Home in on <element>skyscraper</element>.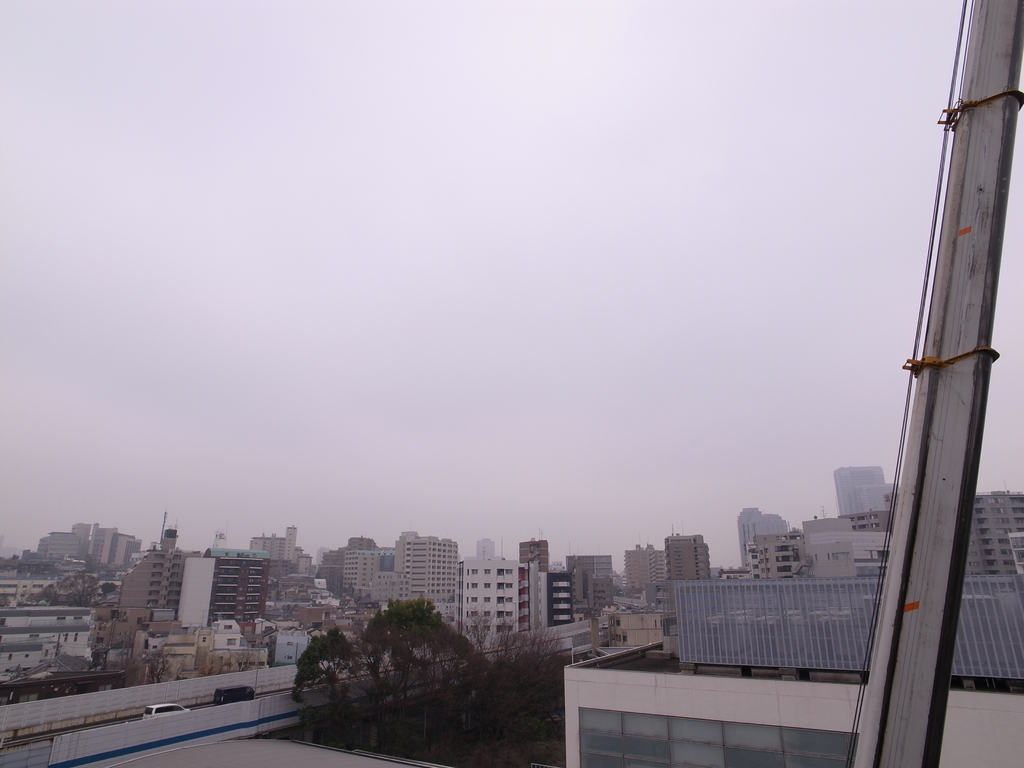
Homed in at l=833, t=465, r=886, b=519.
